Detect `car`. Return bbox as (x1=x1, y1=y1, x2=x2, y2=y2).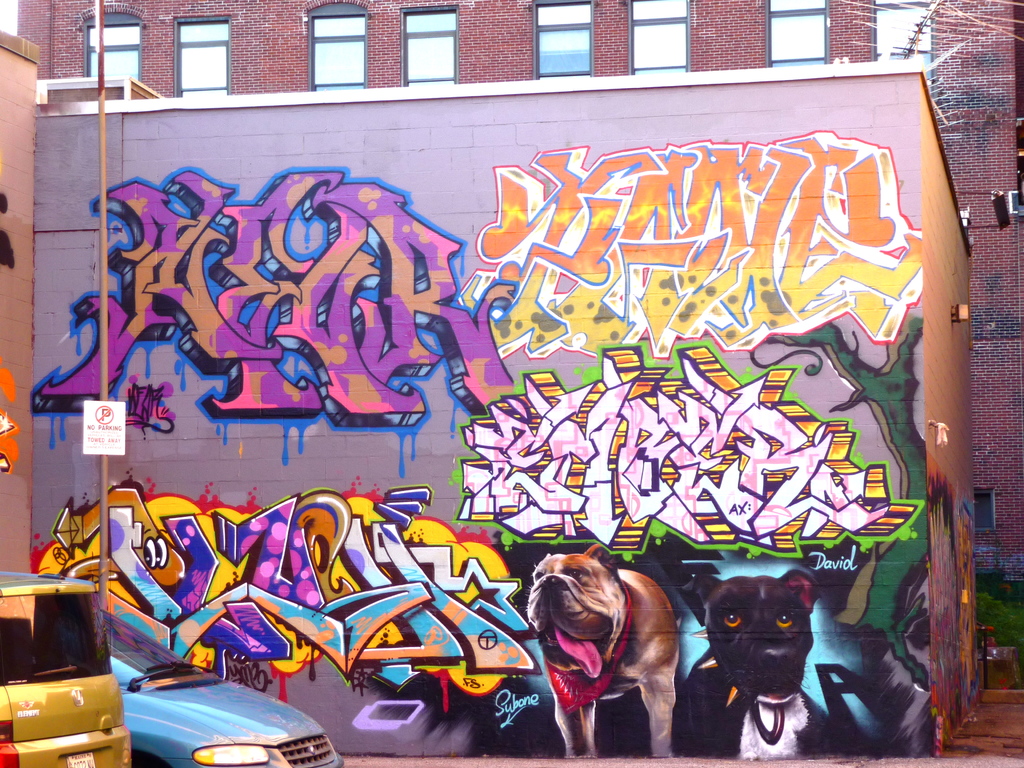
(x1=103, y1=605, x2=345, y2=767).
